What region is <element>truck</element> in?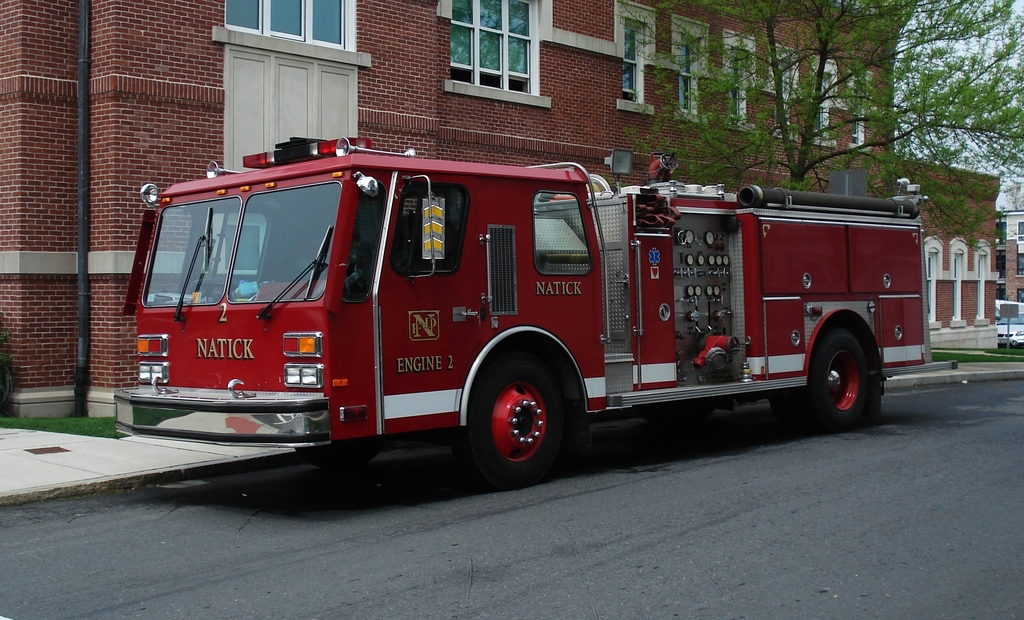
region(83, 145, 921, 498).
